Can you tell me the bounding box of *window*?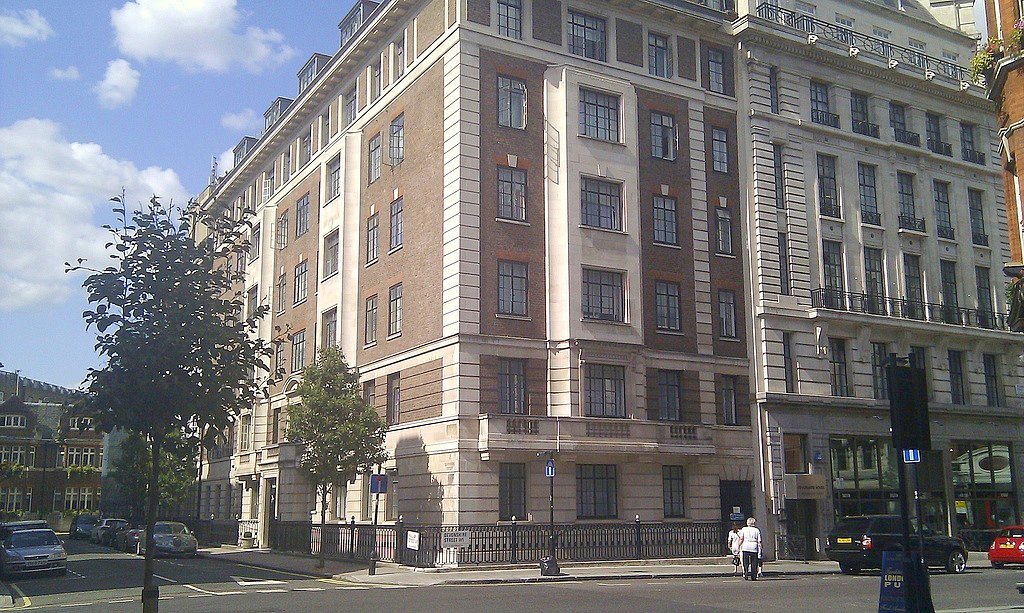
left=898, top=170, right=927, bottom=232.
